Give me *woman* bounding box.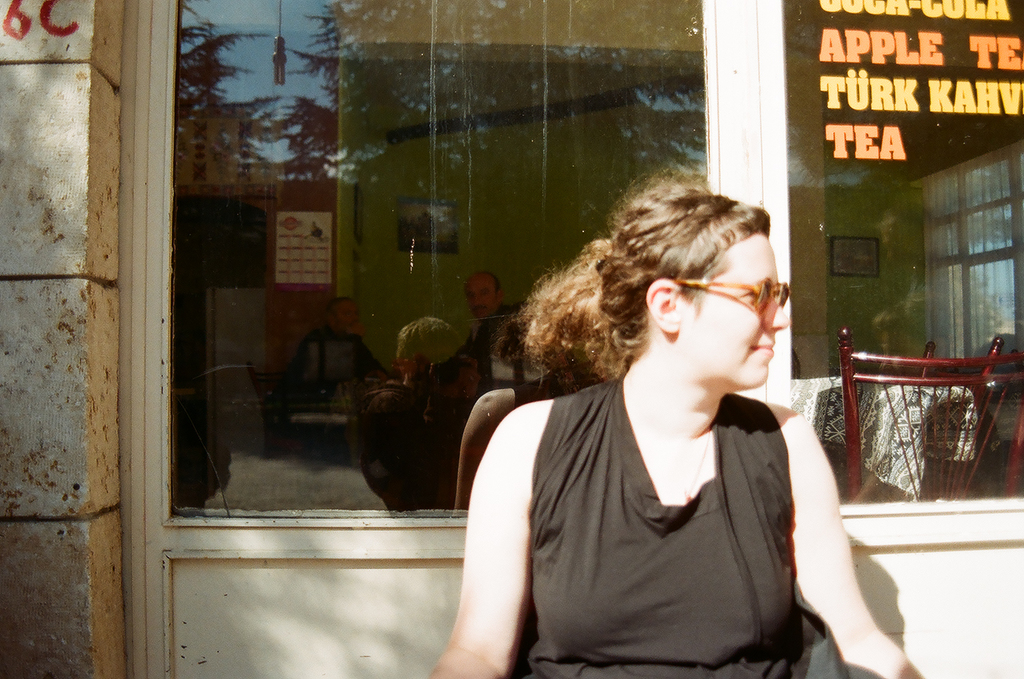
{"left": 425, "top": 175, "right": 923, "bottom": 678}.
